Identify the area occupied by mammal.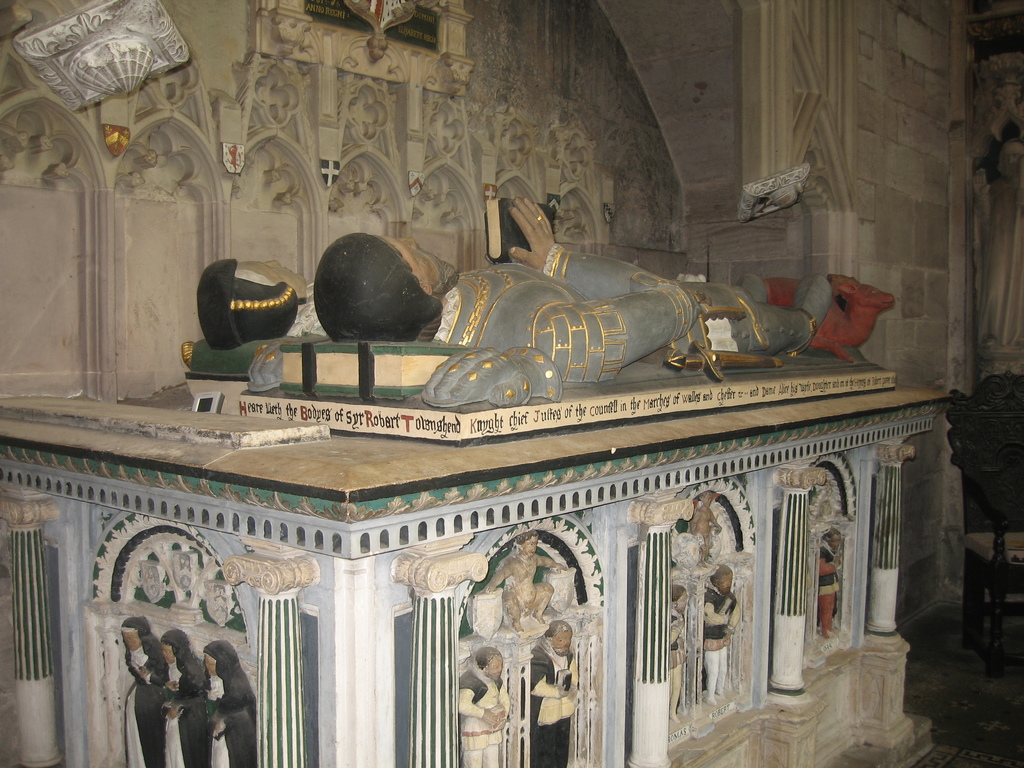
Area: 246 336 310 391.
